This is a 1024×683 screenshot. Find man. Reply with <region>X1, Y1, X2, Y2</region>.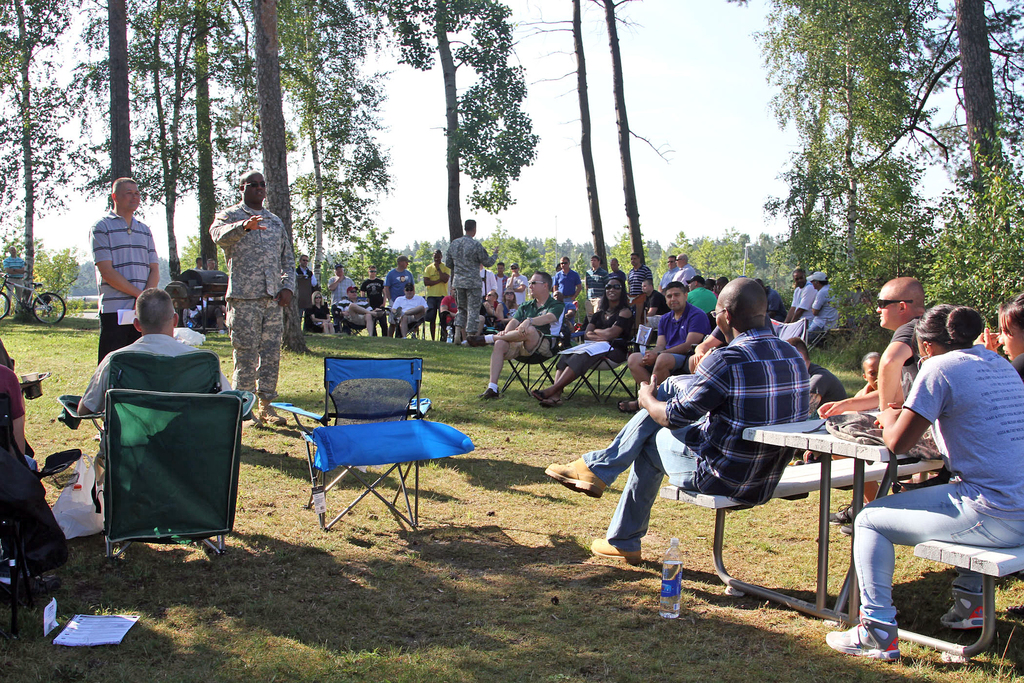
<region>76, 288, 229, 522</region>.
